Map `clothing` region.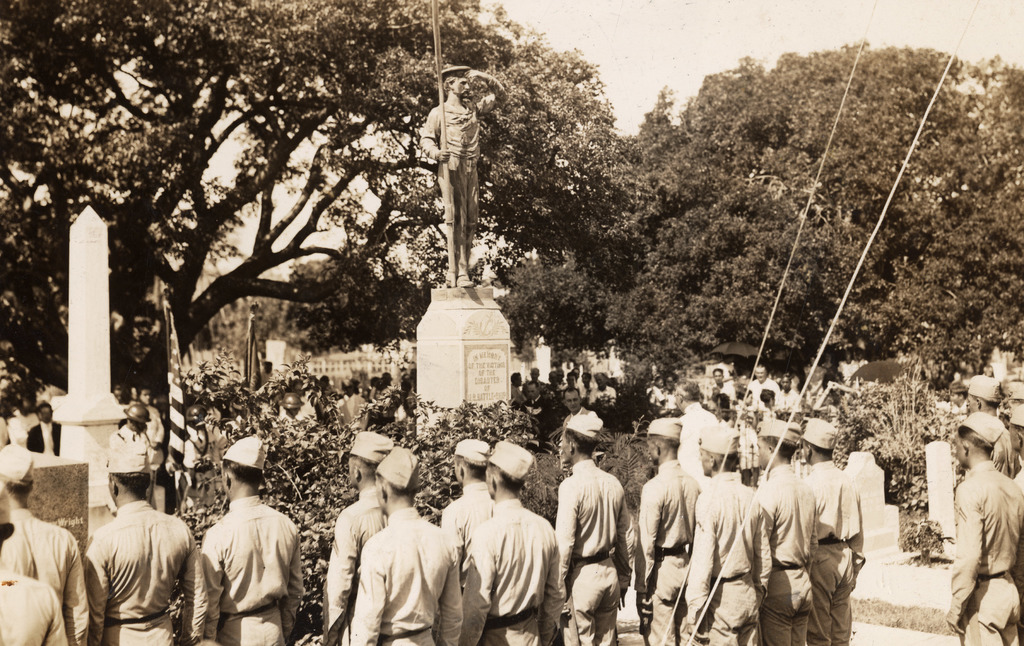
Mapped to 692/465/774/645.
